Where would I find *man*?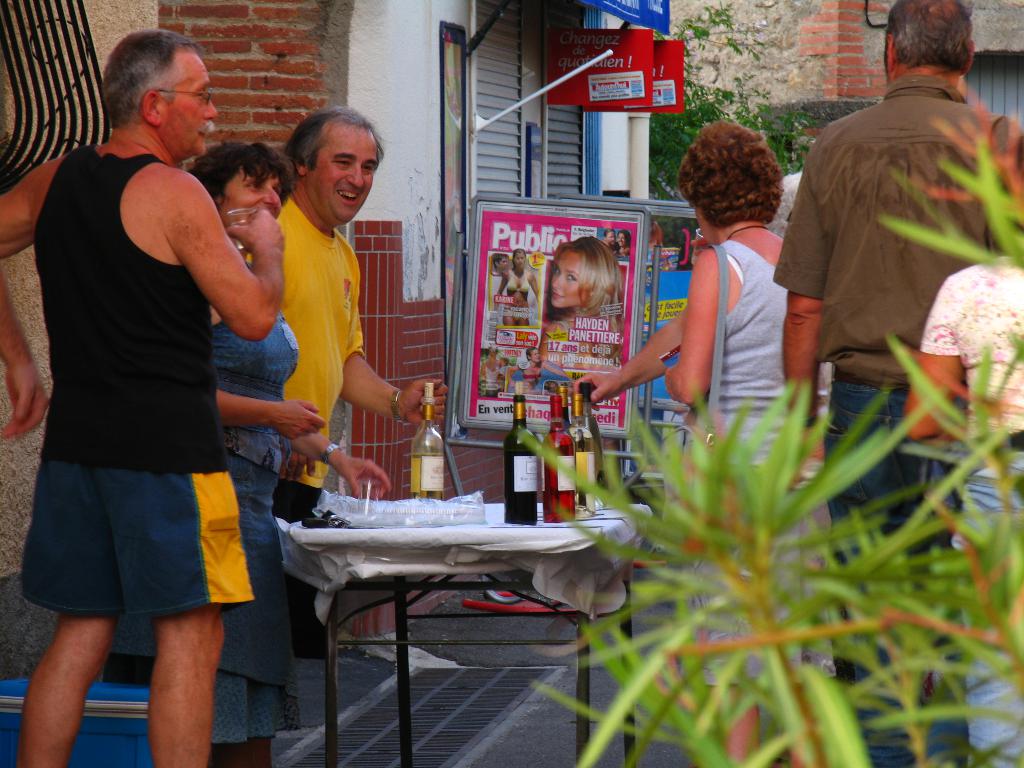
At 280 108 448 521.
